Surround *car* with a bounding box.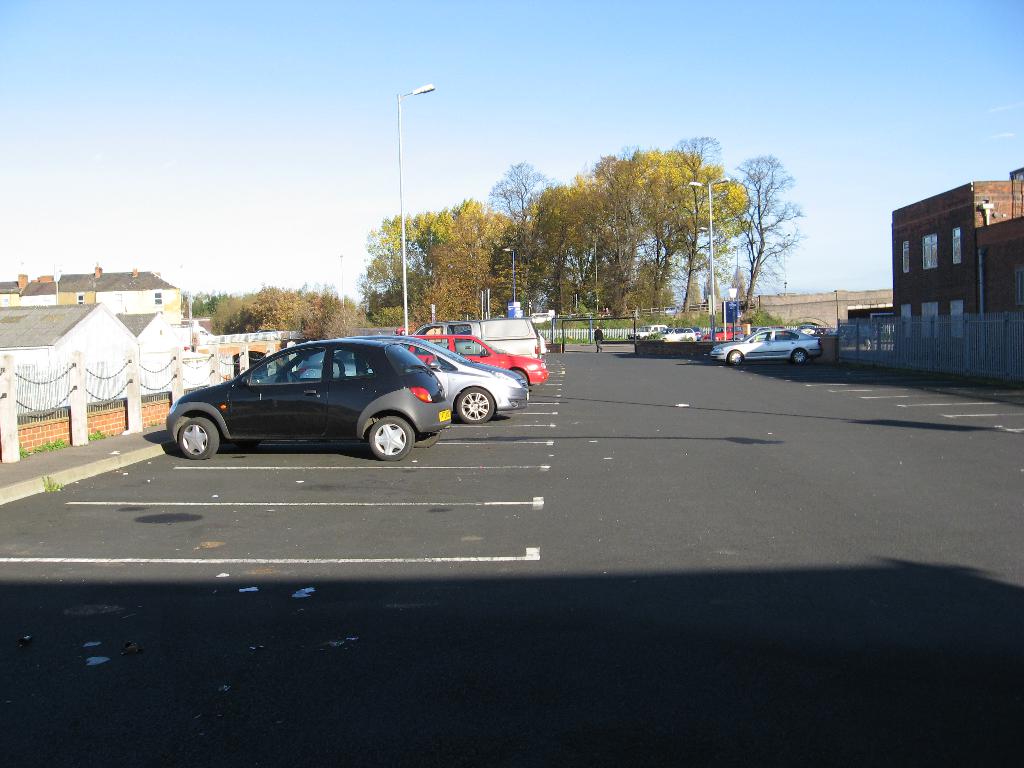
531,313,553,323.
